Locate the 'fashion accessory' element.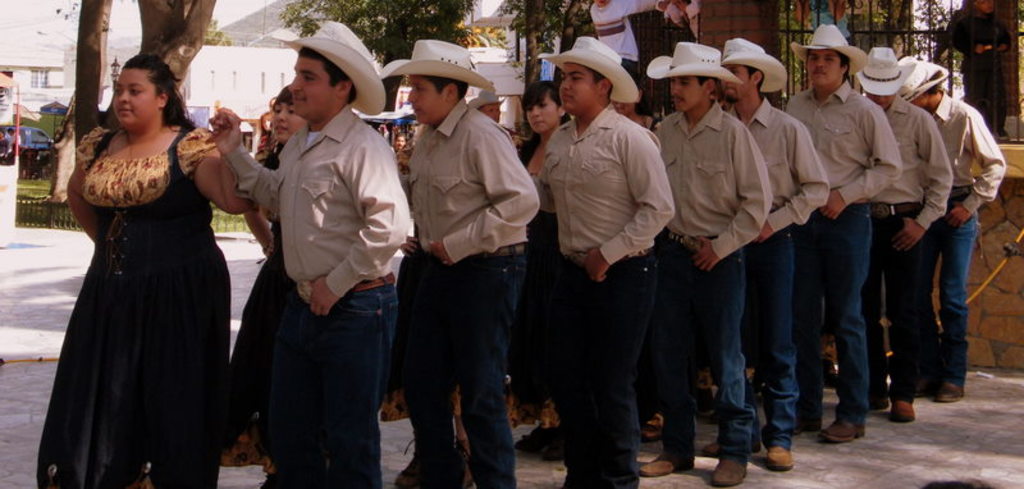
Element bbox: {"left": 383, "top": 37, "right": 499, "bottom": 99}.
